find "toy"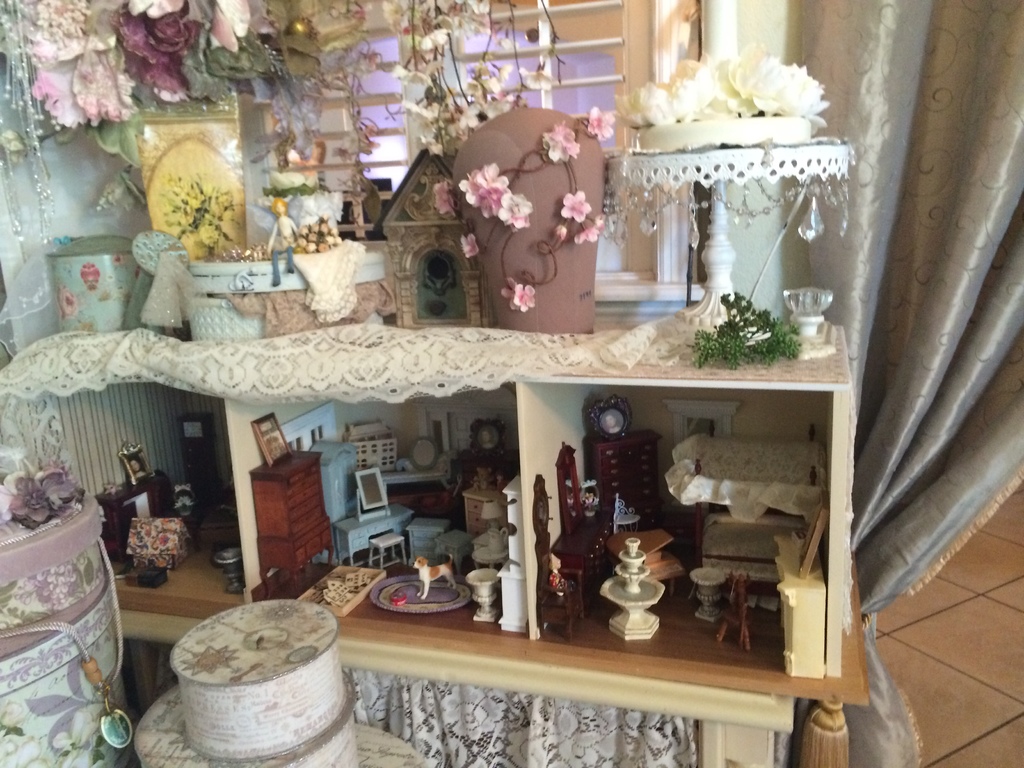
(x1=271, y1=210, x2=292, y2=276)
